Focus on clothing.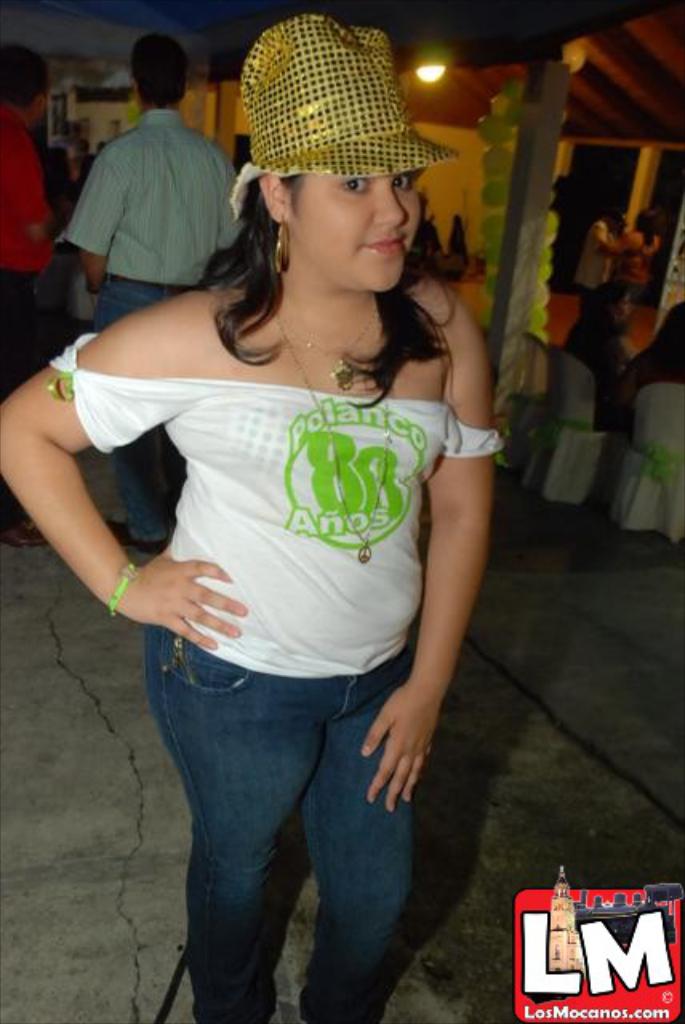
Focused at <box>61,112,248,541</box>.
